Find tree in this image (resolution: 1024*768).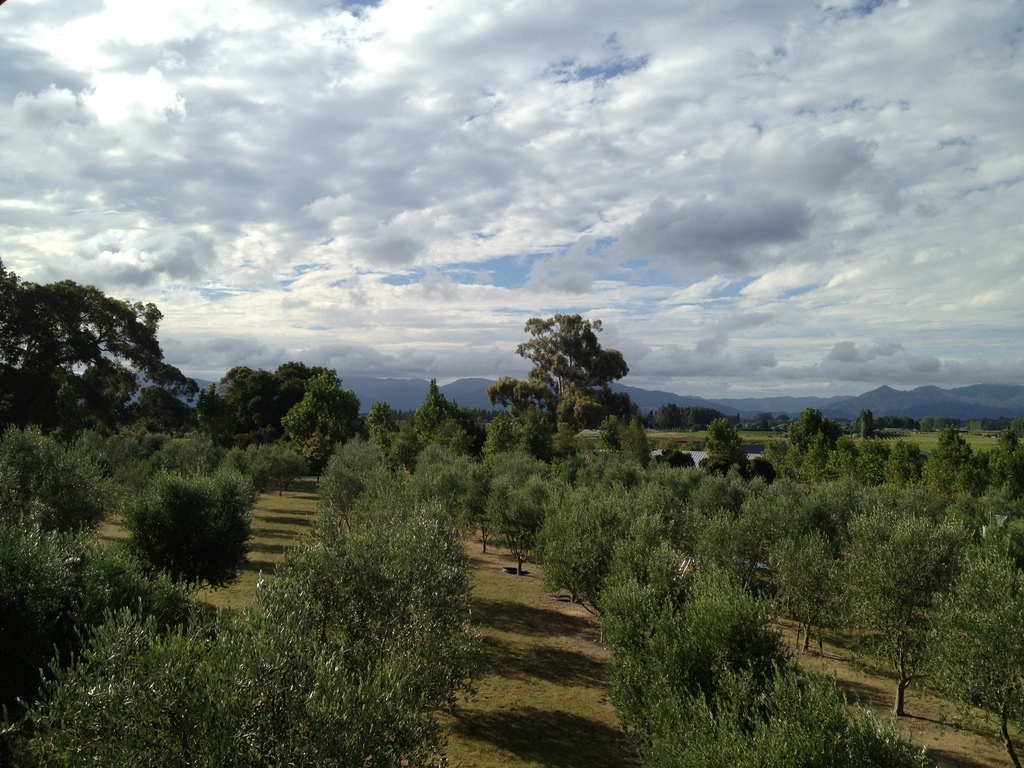
0/260/163/437.
